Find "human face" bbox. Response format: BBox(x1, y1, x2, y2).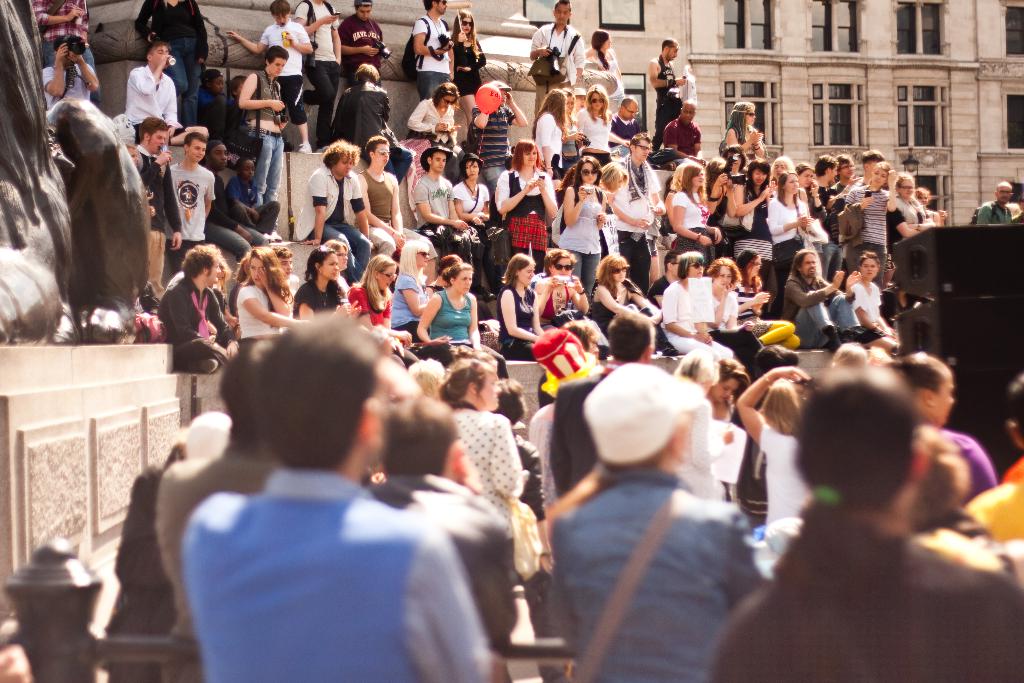
BBox(429, 155, 445, 171).
